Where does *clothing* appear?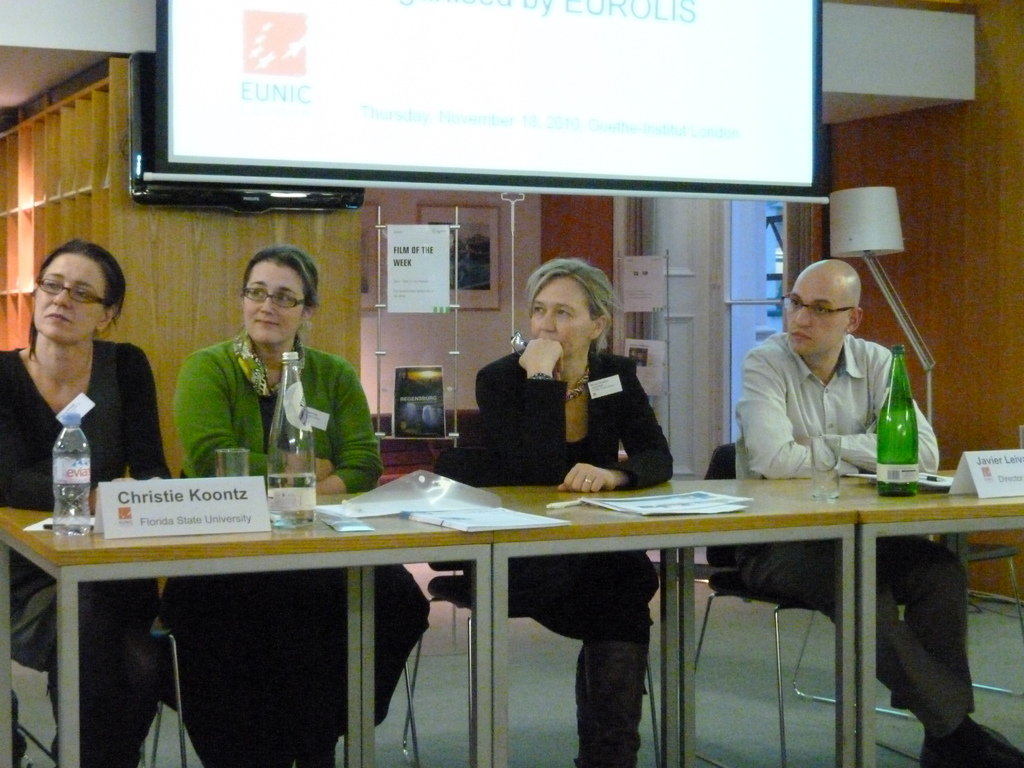
Appears at locate(475, 346, 677, 648).
